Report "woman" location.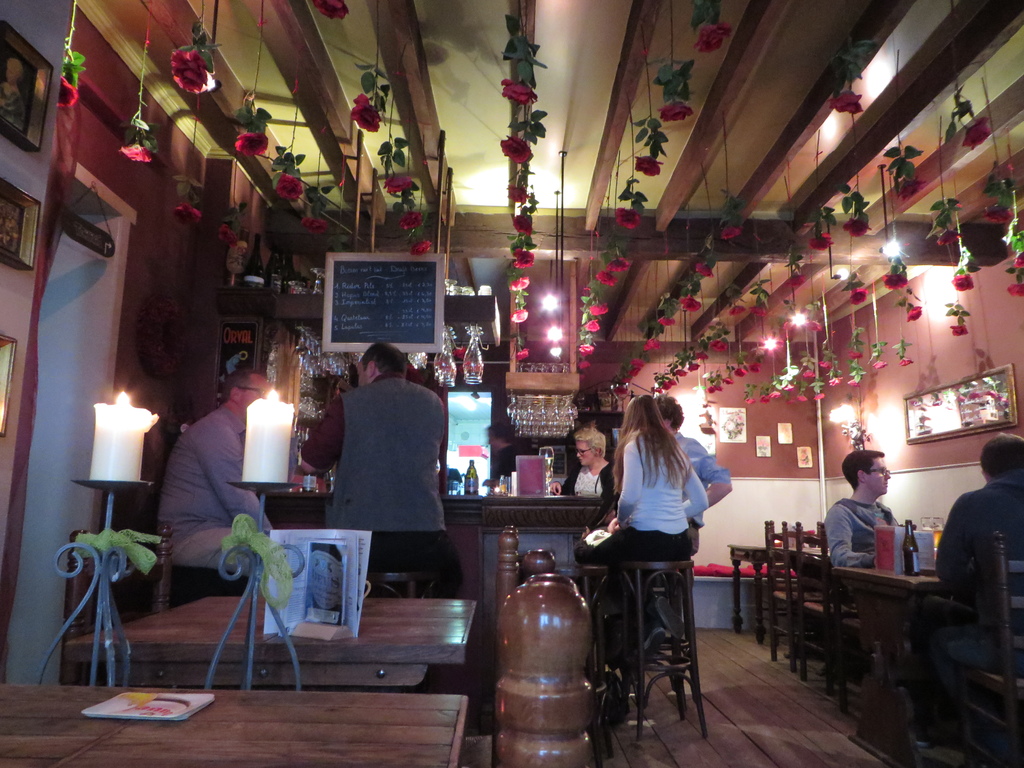
Report: (548,428,614,497).
